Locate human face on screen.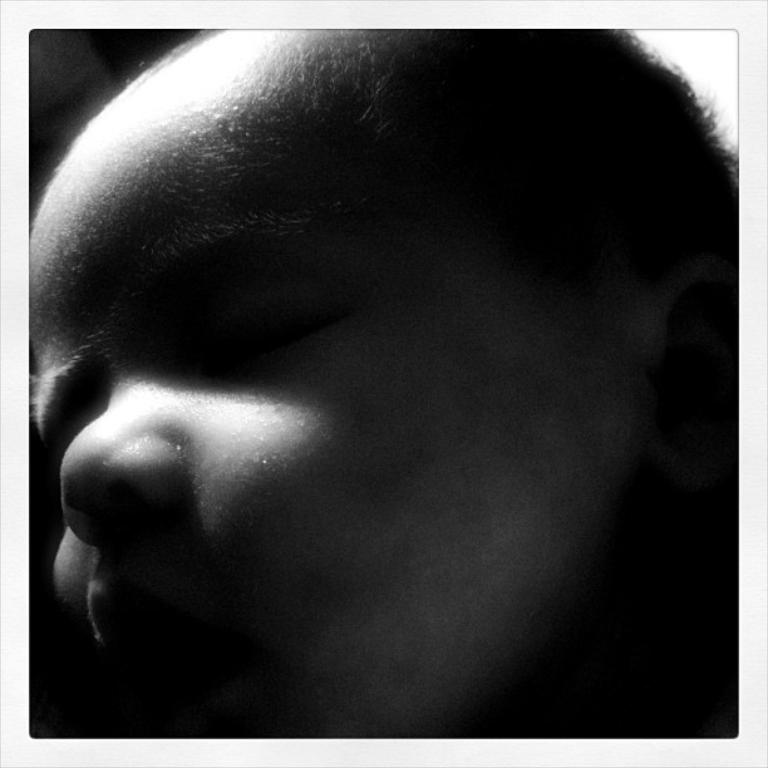
On screen at locate(28, 28, 680, 735).
